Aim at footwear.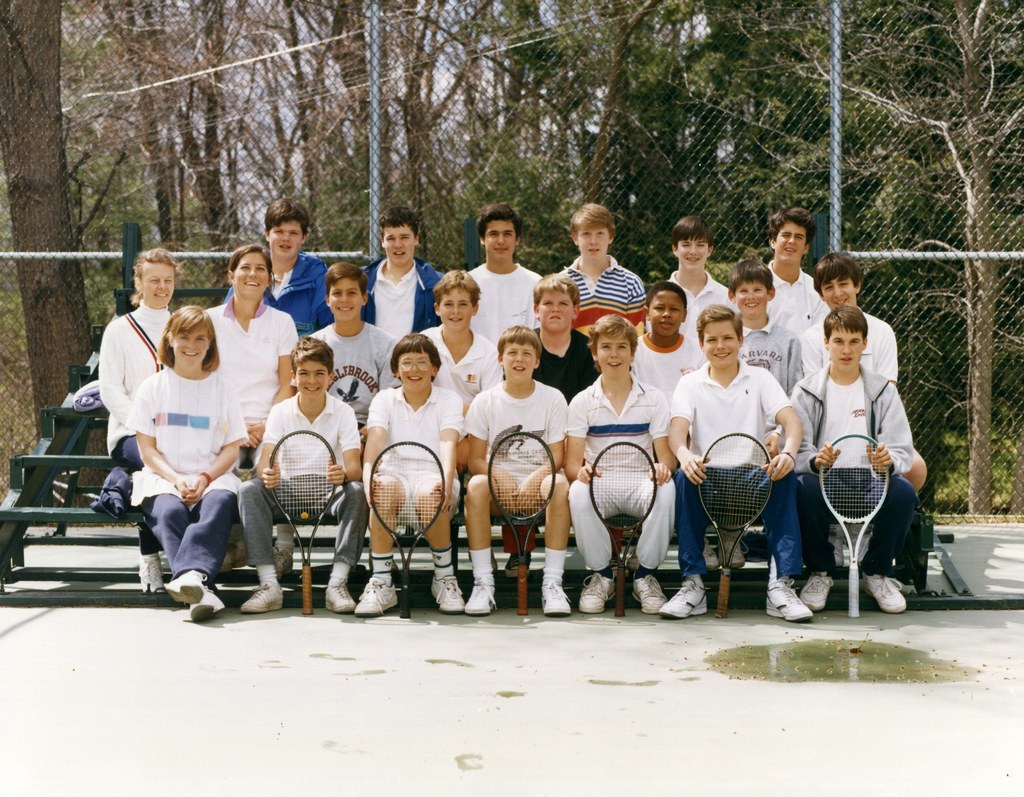
Aimed at 138, 556, 166, 600.
